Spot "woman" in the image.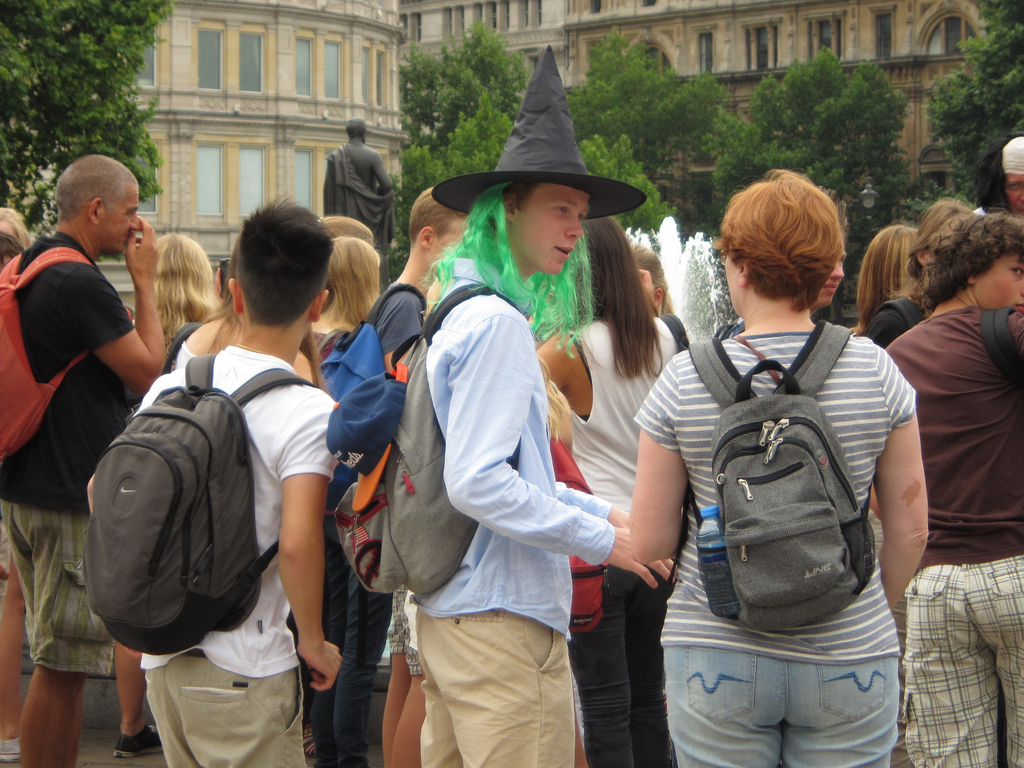
"woman" found at (left=314, top=227, right=398, bottom=367).
